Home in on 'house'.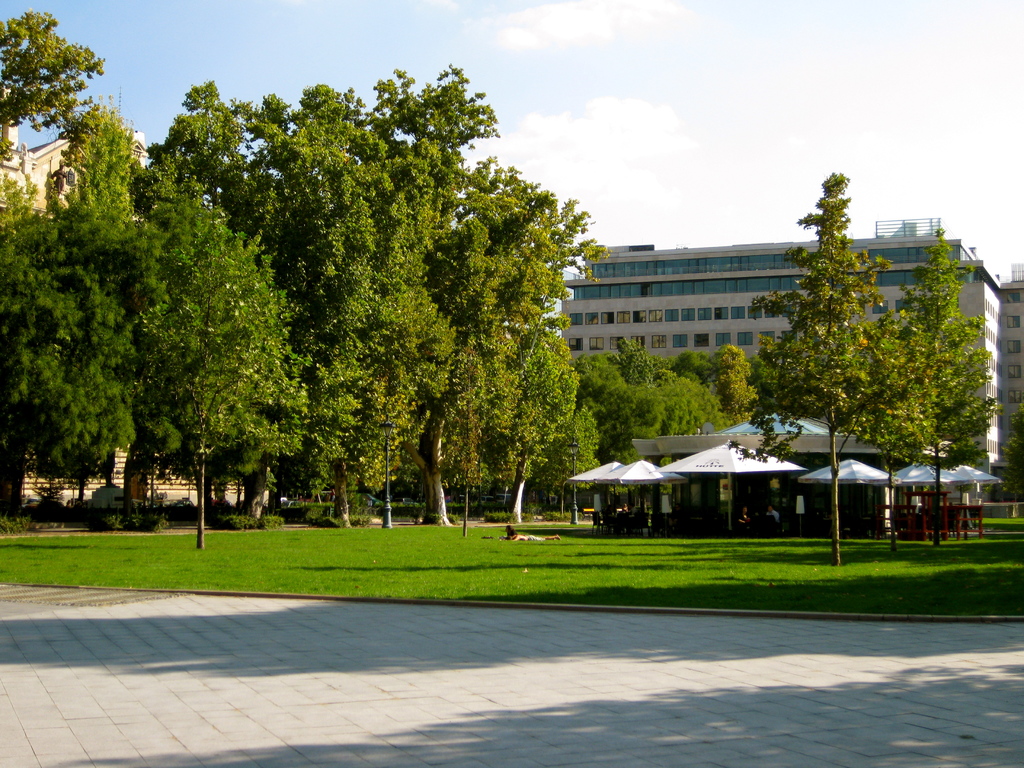
Homed in at select_region(557, 216, 1023, 498).
